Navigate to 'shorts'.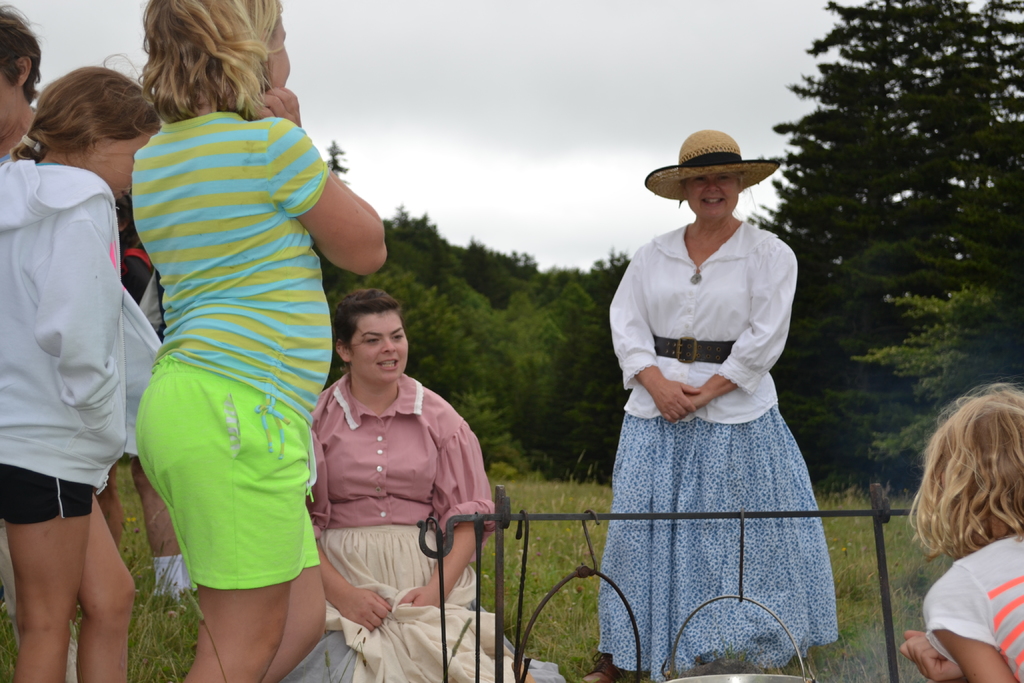
Navigation target: <region>134, 367, 320, 591</region>.
